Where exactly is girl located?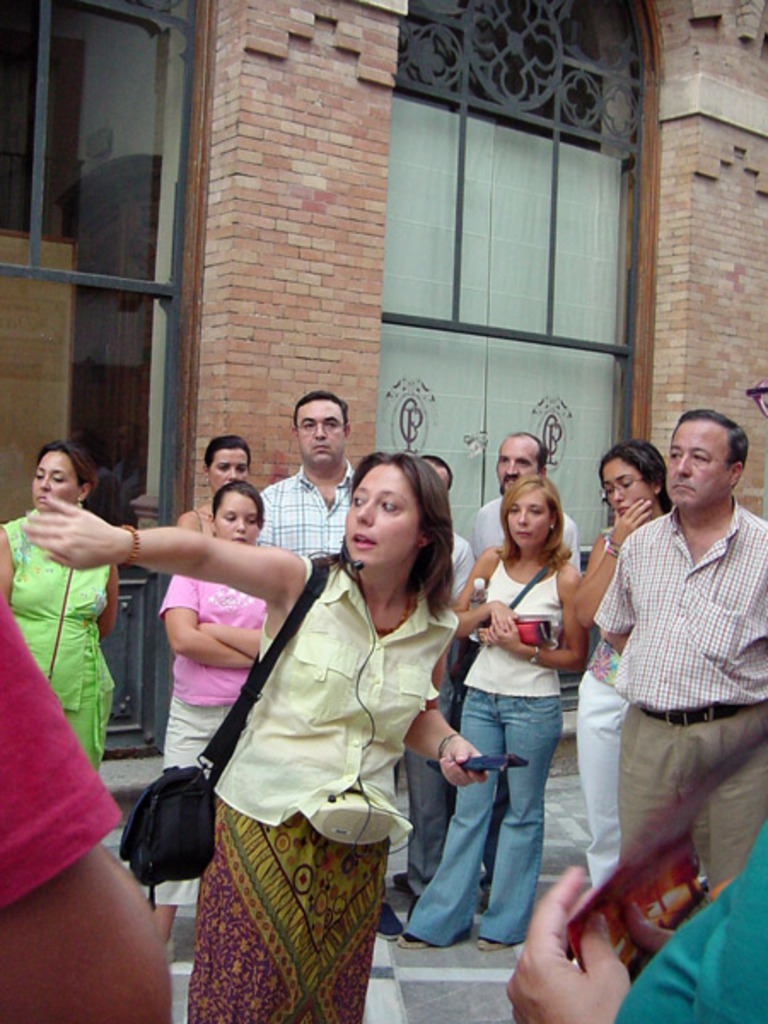
Its bounding box is [154,474,265,945].
